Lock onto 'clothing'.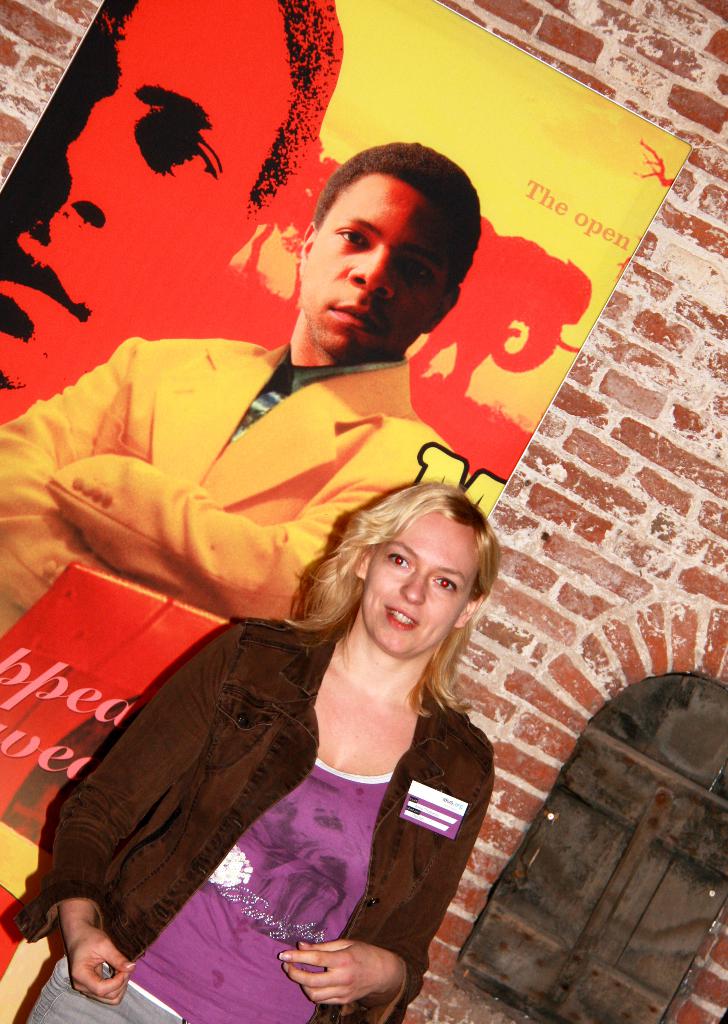
Locked: box(13, 605, 498, 1023).
